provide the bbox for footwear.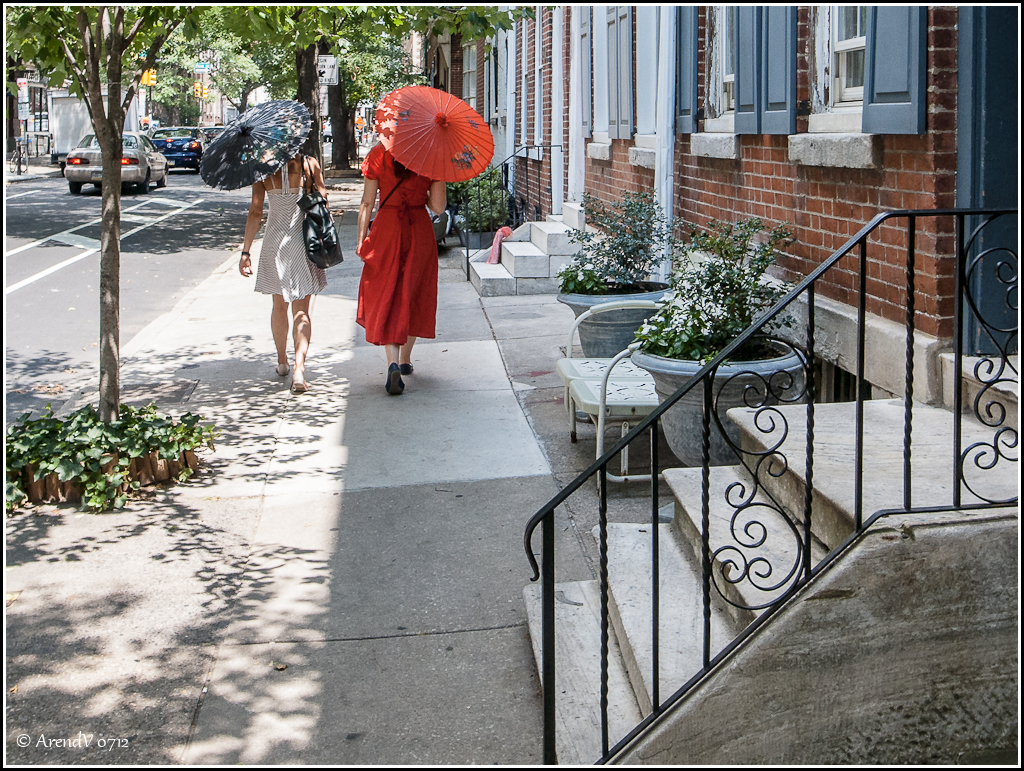
(x1=398, y1=361, x2=413, y2=374).
